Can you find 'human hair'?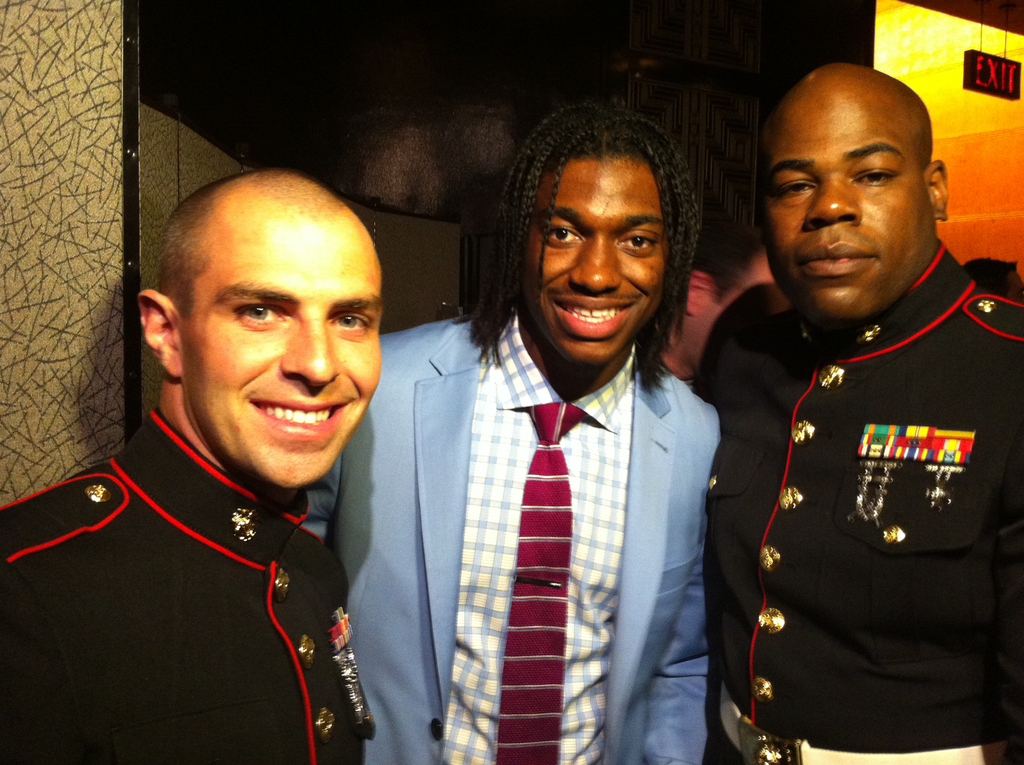
Yes, bounding box: Rect(487, 97, 710, 383).
